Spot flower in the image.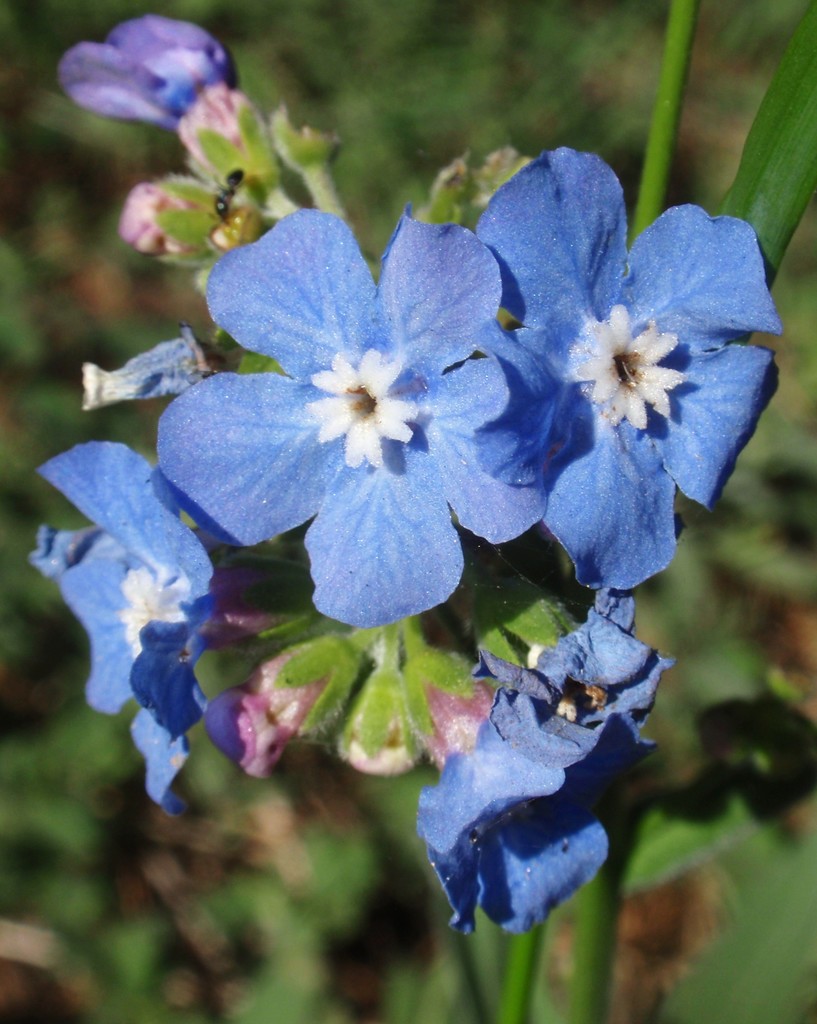
flower found at (left=177, top=176, right=588, bottom=624).
